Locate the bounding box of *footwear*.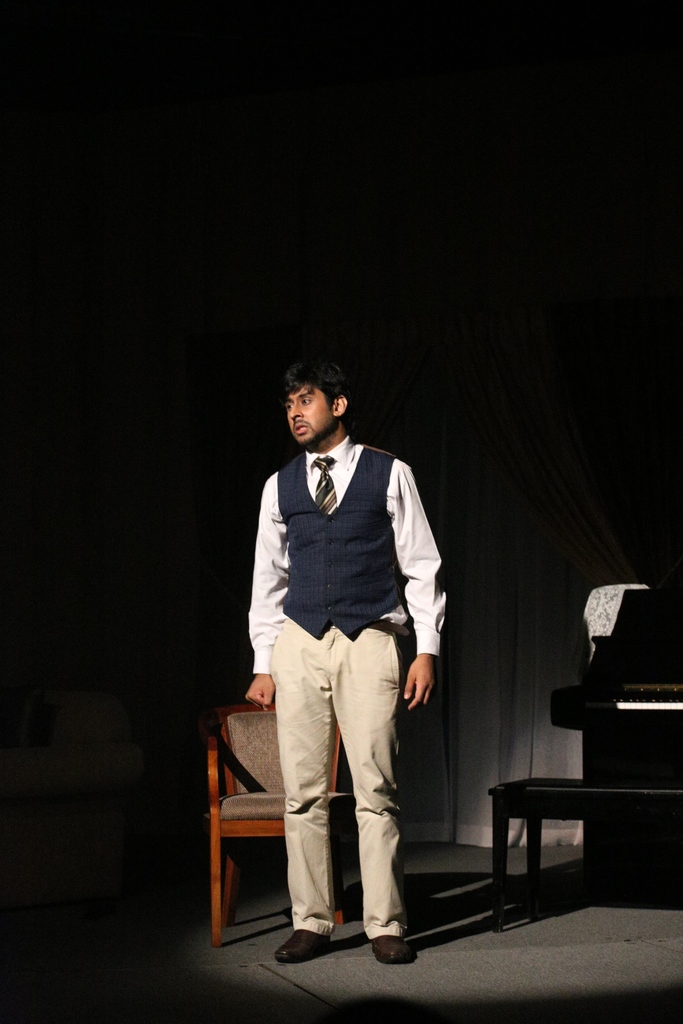
Bounding box: <bbox>283, 899, 365, 960</bbox>.
